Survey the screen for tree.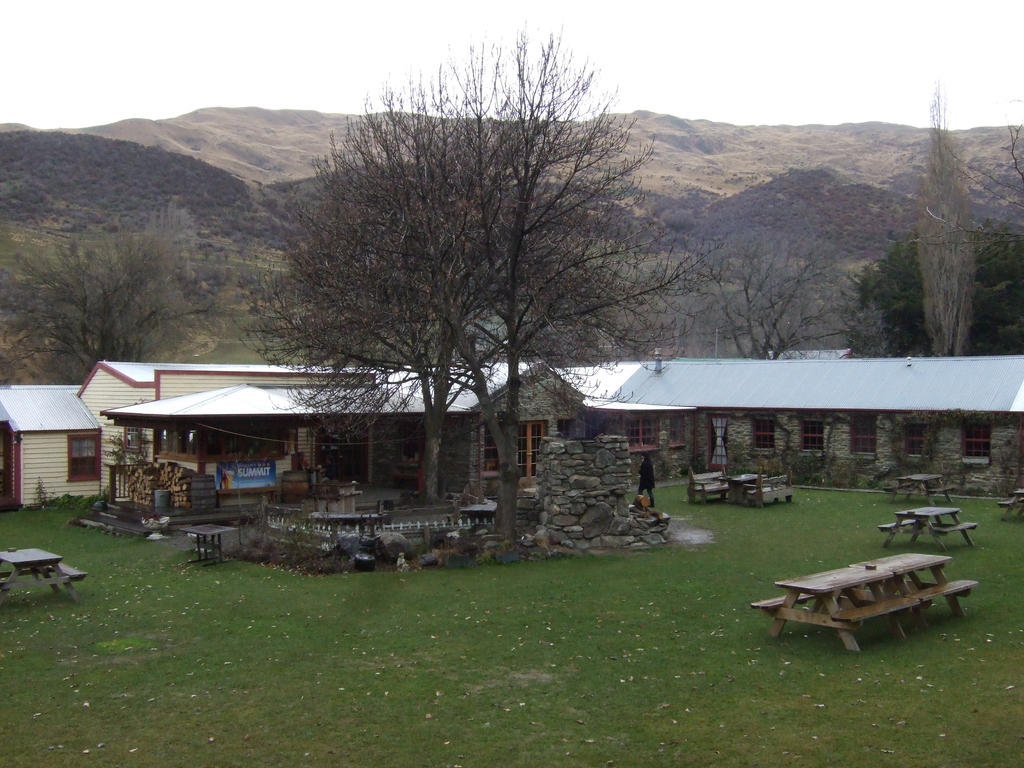
Survey found: x1=675 y1=227 x2=842 y2=358.
